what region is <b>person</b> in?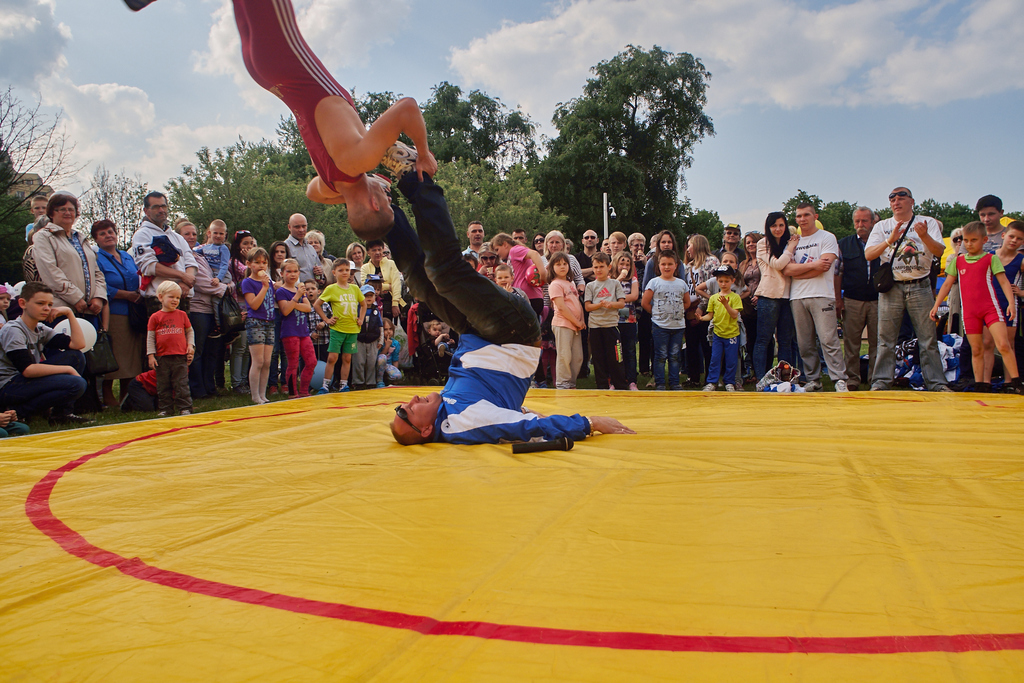
bbox(116, 0, 435, 247).
